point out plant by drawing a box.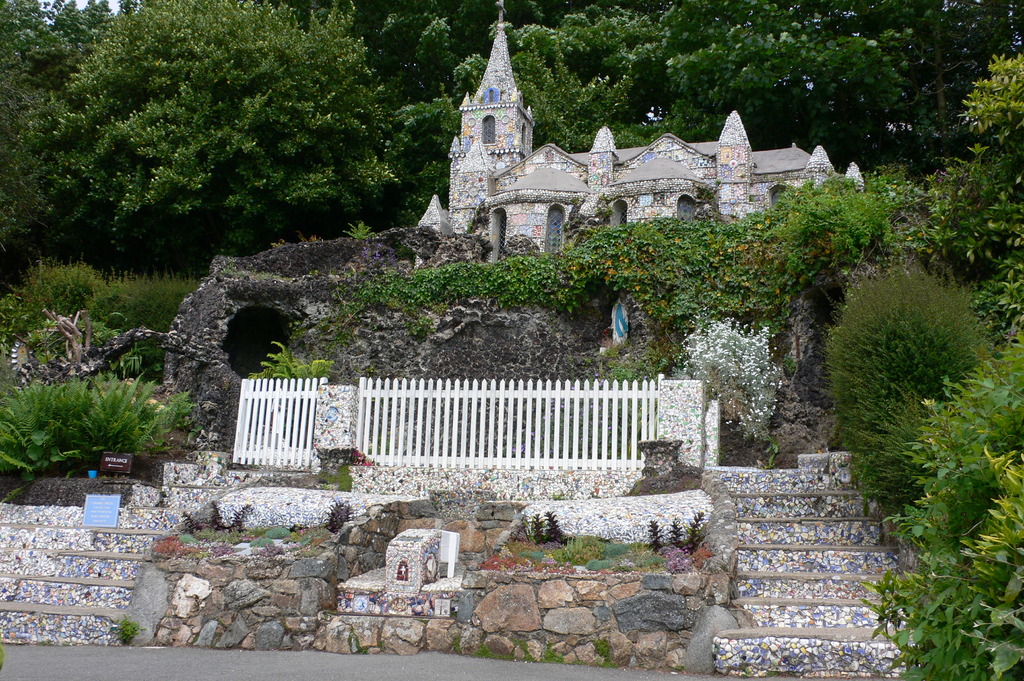
bbox=(319, 463, 348, 491).
